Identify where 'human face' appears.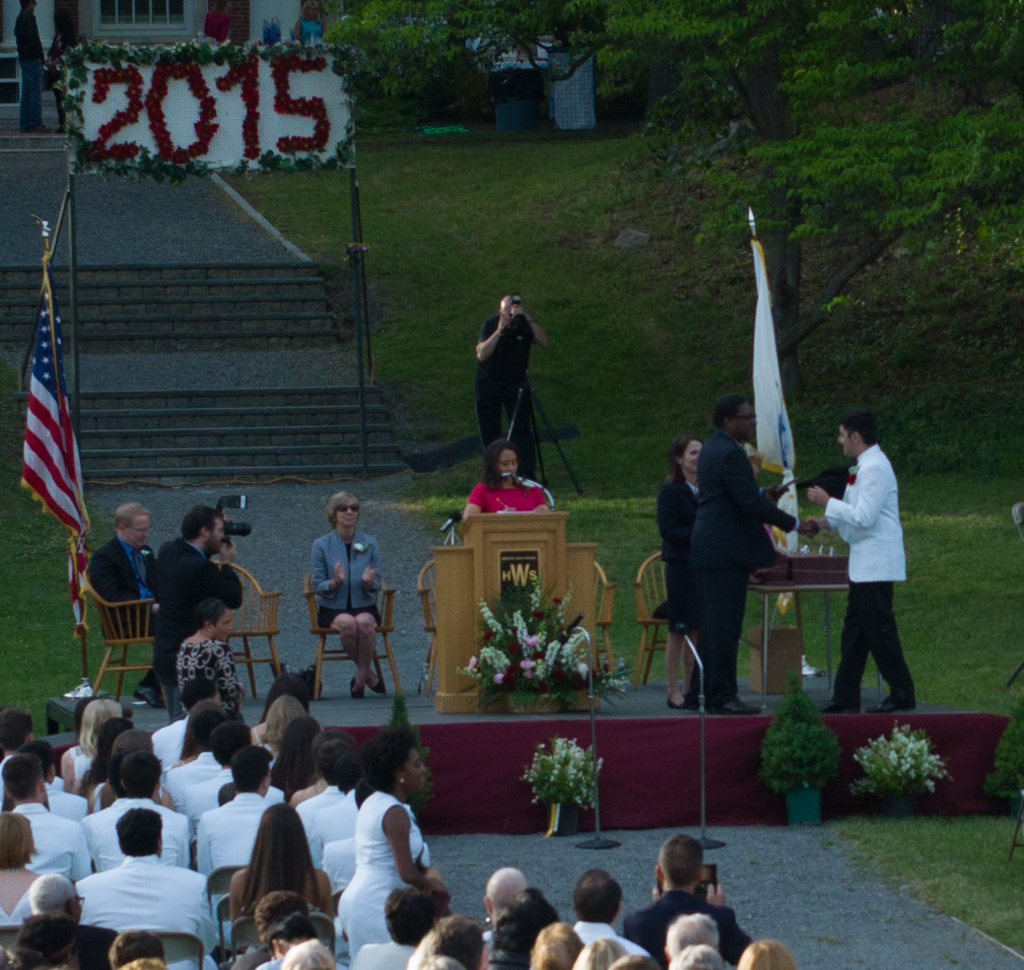
Appears at bbox=[126, 513, 149, 546].
